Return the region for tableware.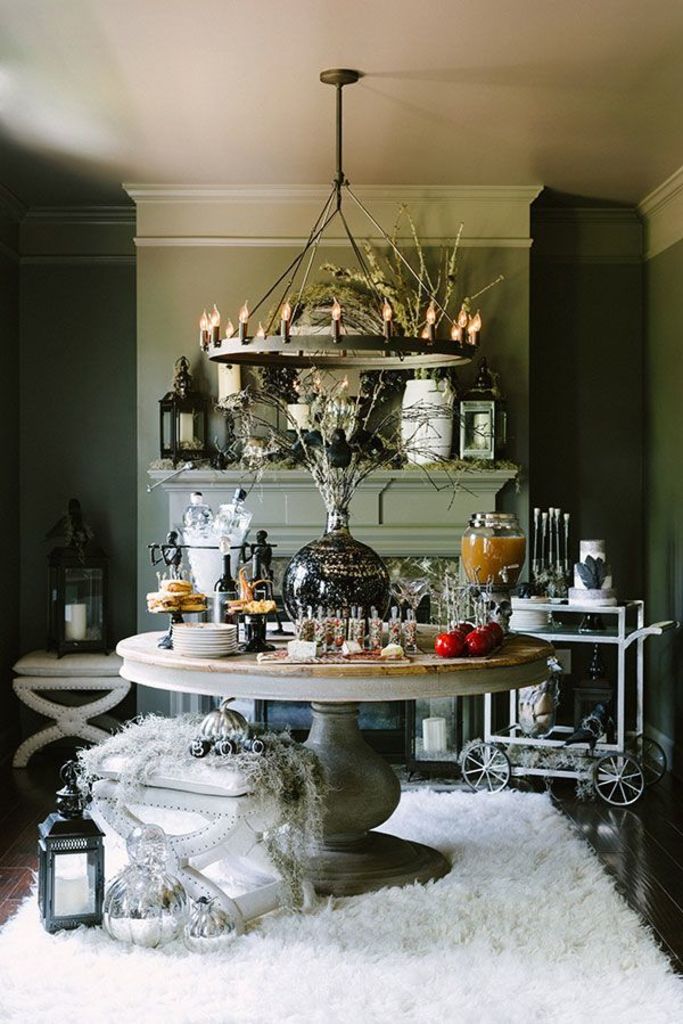
[x1=167, y1=621, x2=239, y2=658].
